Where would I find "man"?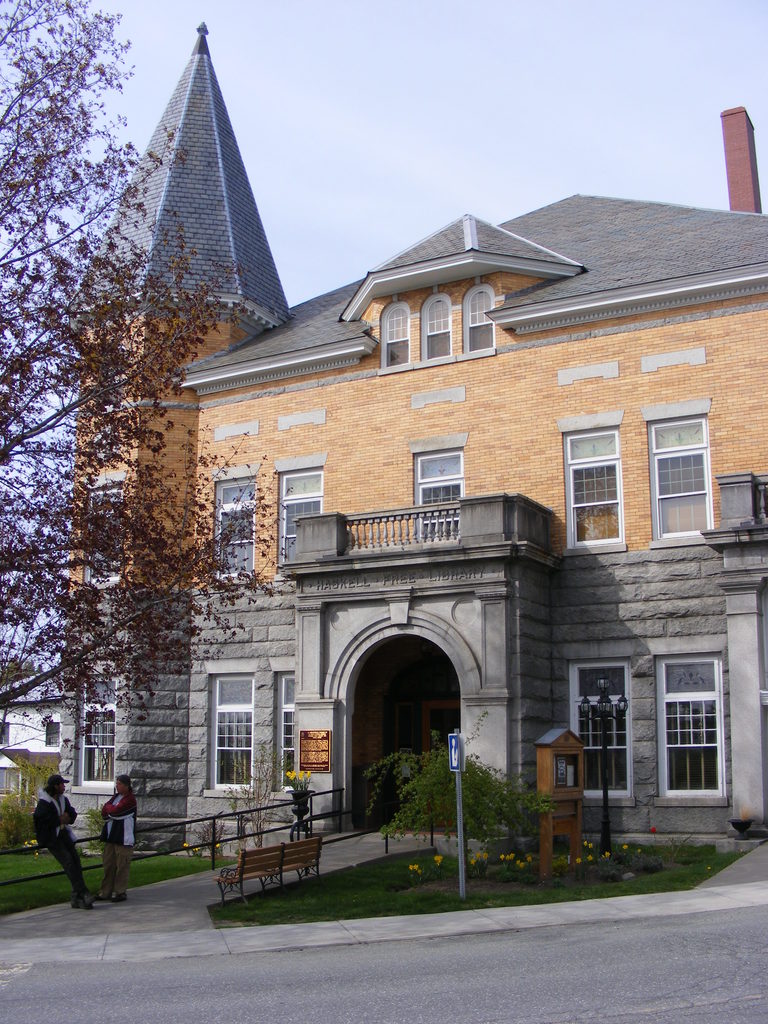
At 18,779,92,897.
